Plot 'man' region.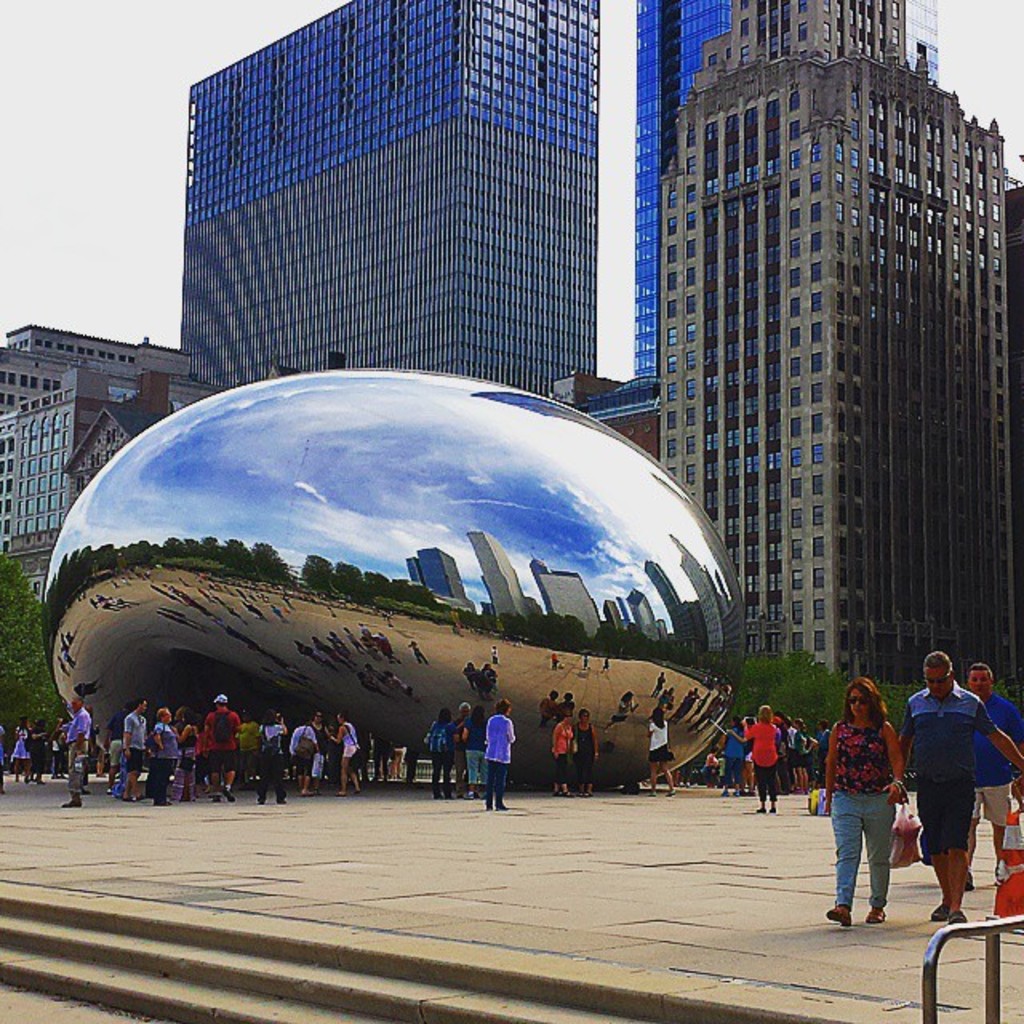
Plotted at {"x1": 890, "y1": 646, "x2": 1022, "y2": 926}.
